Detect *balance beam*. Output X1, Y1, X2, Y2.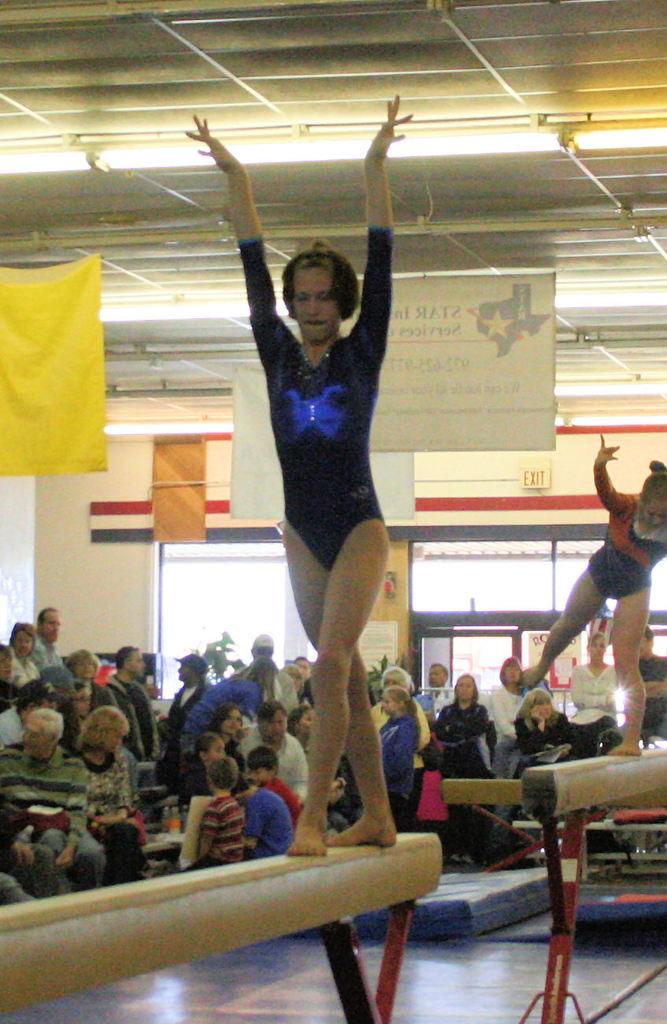
517, 744, 666, 820.
